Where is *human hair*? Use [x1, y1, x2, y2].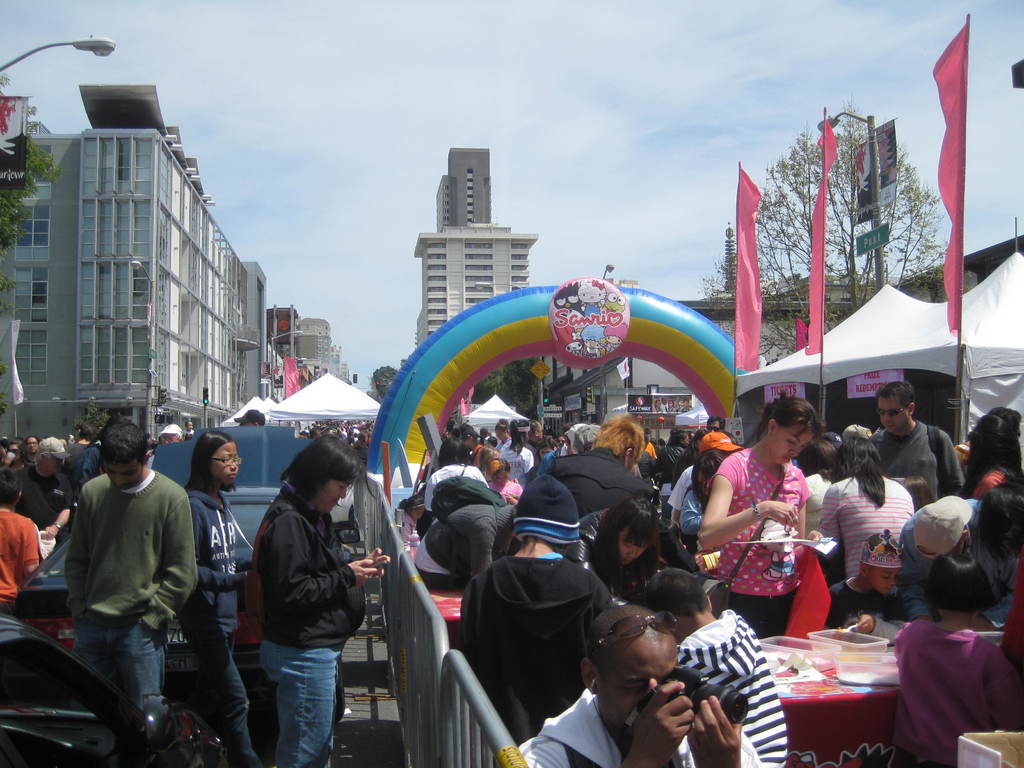
[81, 422, 97, 444].
